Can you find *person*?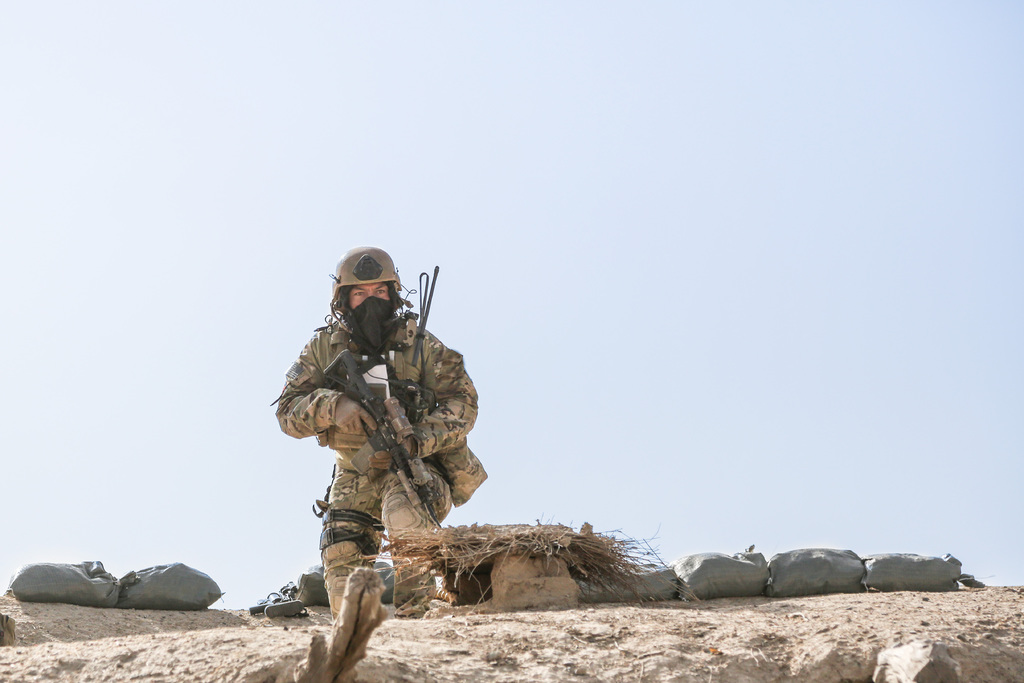
Yes, bounding box: x1=298, y1=279, x2=467, y2=678.
